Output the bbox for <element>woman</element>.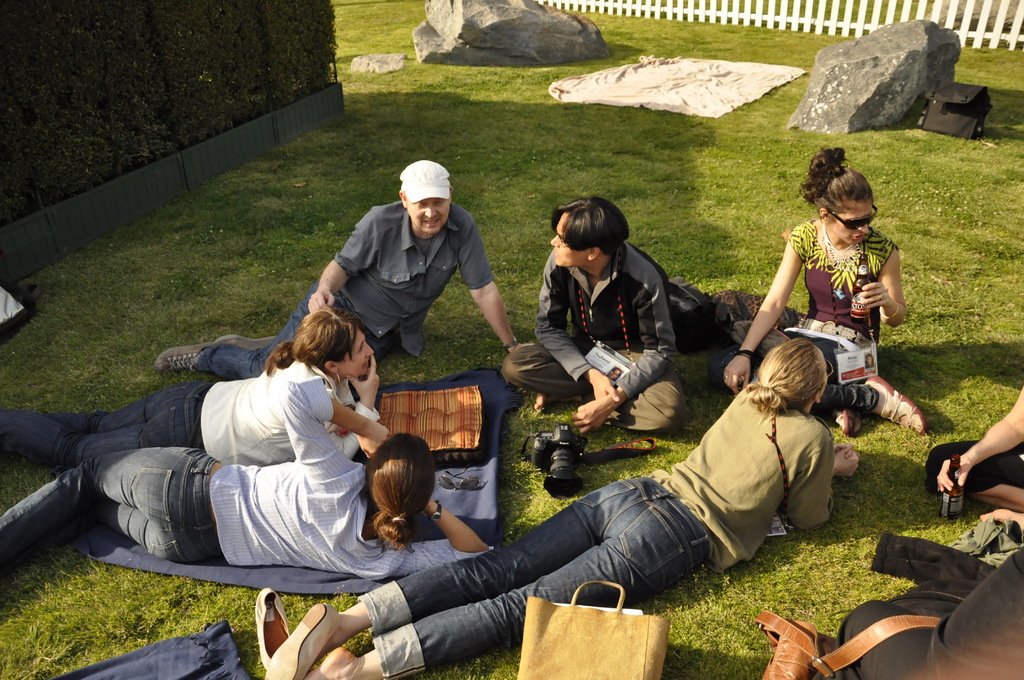
{"x1": 929, "y1": 389, "x2": 1023, "y2": 537}.
